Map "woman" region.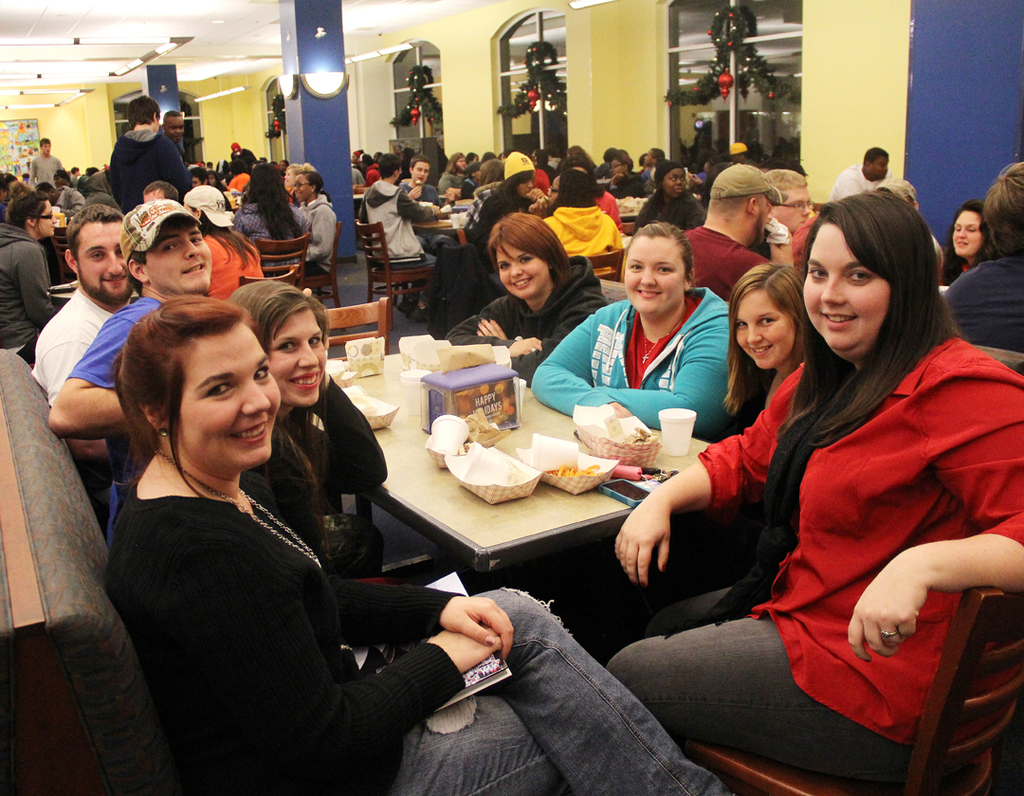
Mapped to (288,172,329,282).
